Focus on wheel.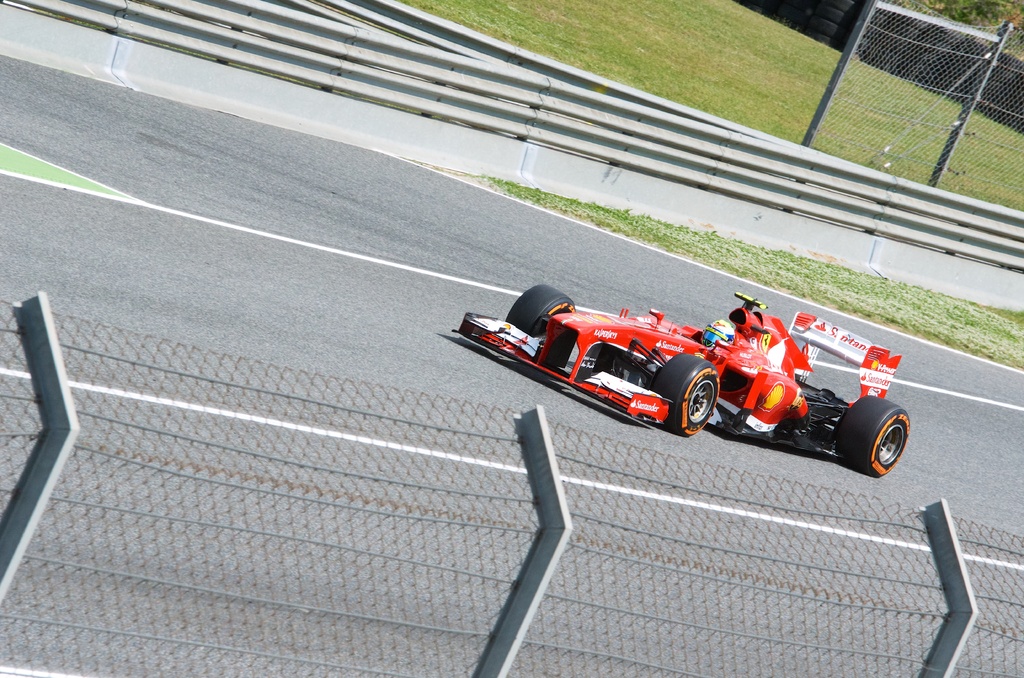
Focused at Rect(832, 398, 897, 483).
